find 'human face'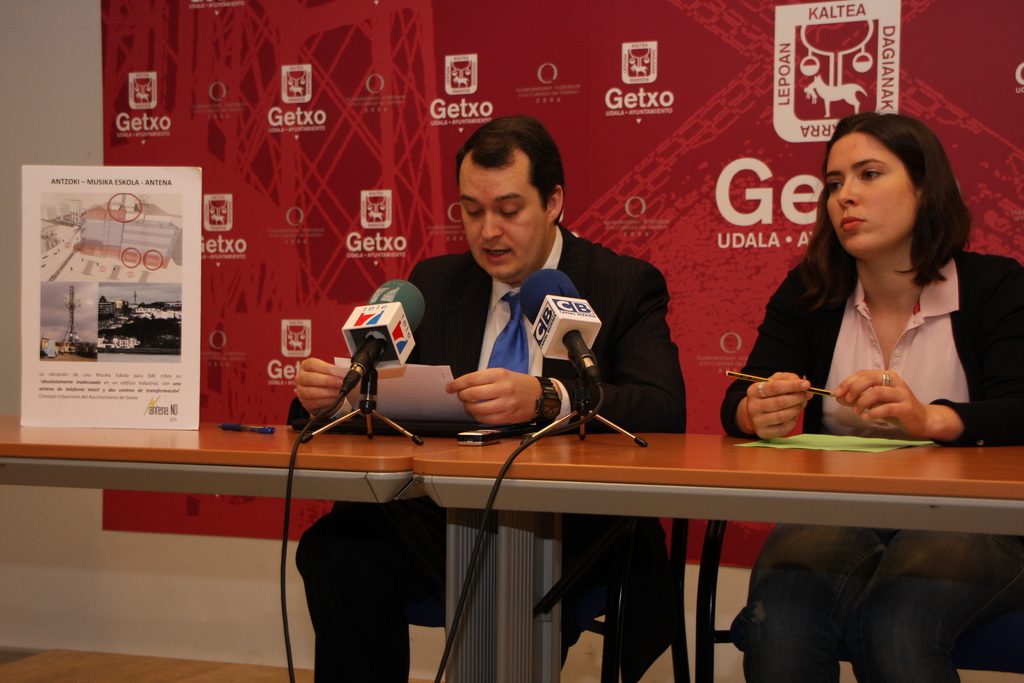
bbox=[458, 168, 545, 278]
